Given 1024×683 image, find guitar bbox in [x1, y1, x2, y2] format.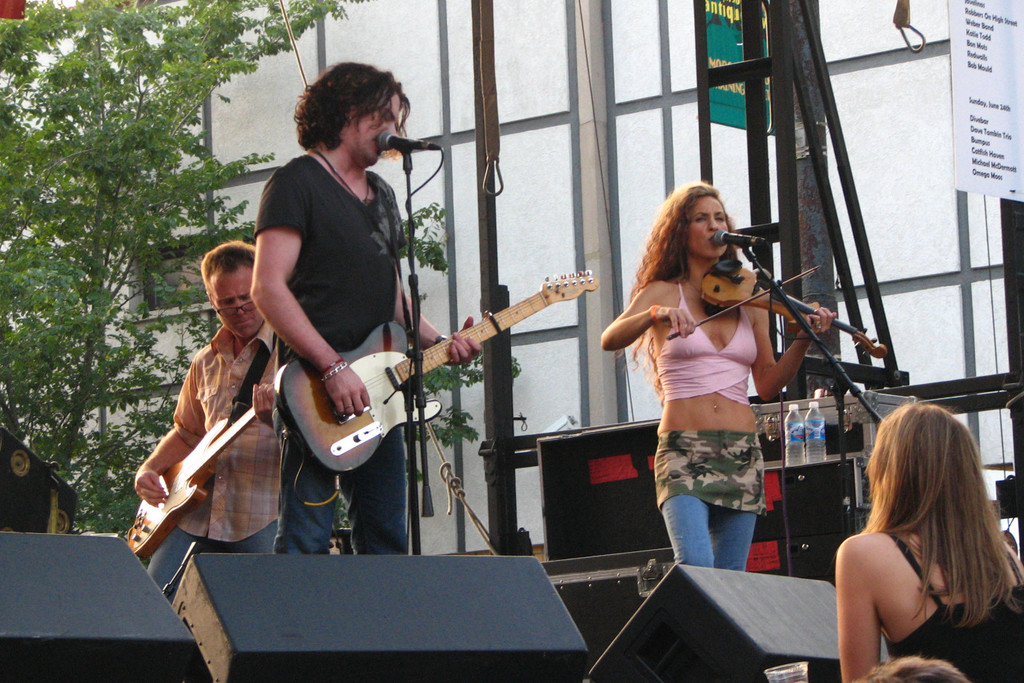
[131, 399, 256, 556].
